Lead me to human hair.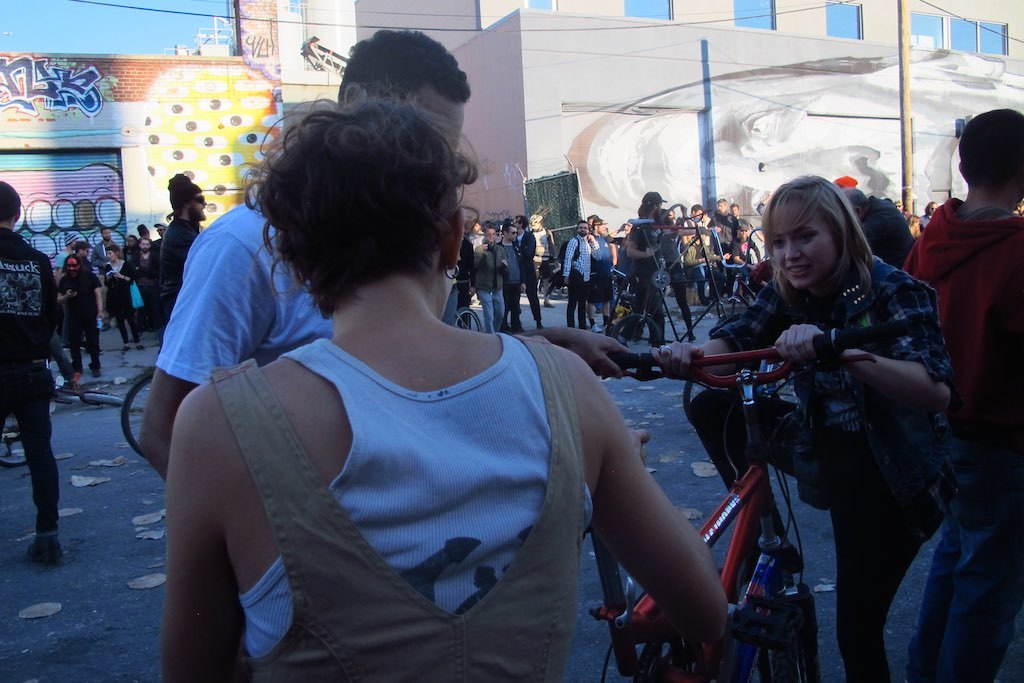
Lead to rect(72, 240, 90, 255).
